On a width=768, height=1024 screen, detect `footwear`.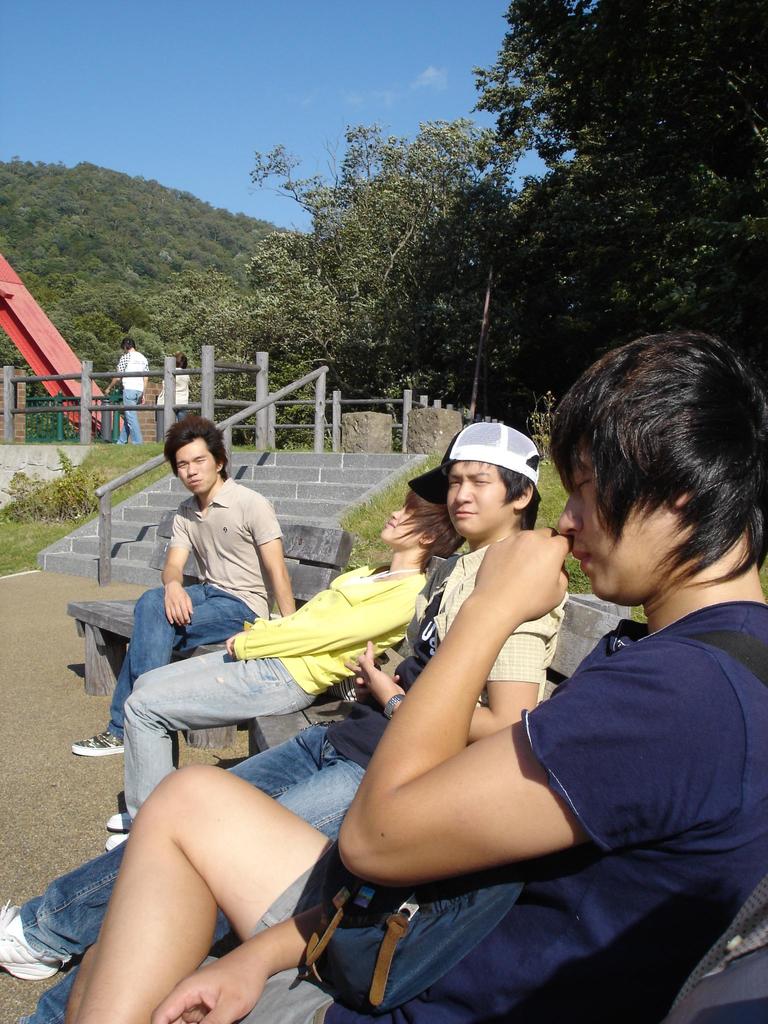
0, 899, 65, 986.
